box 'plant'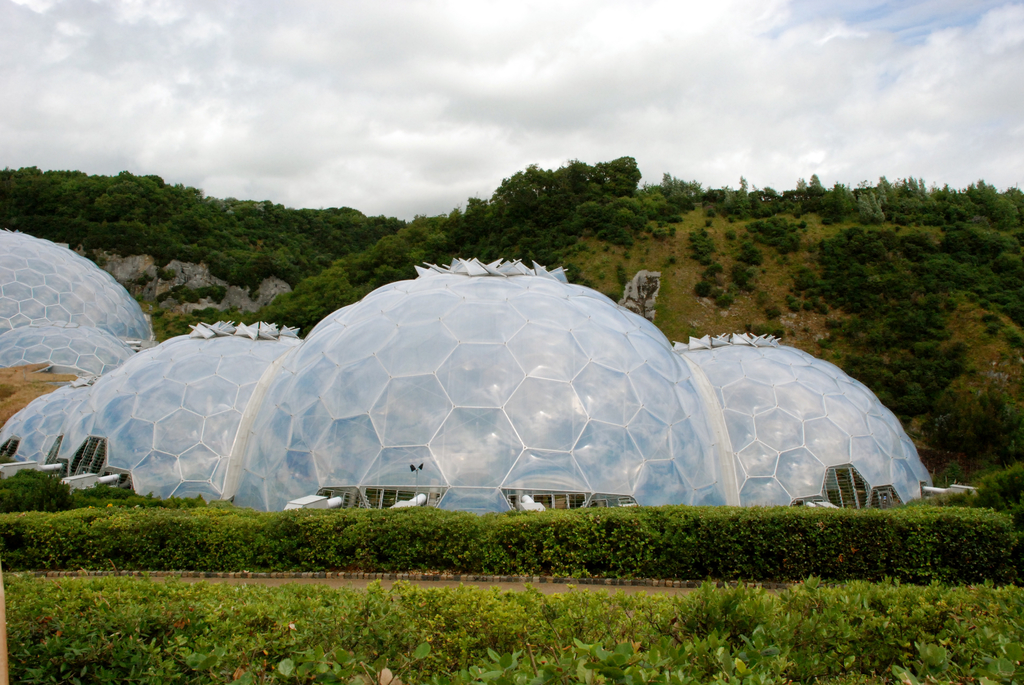
left=824, top=217, right=832, bottom=228
